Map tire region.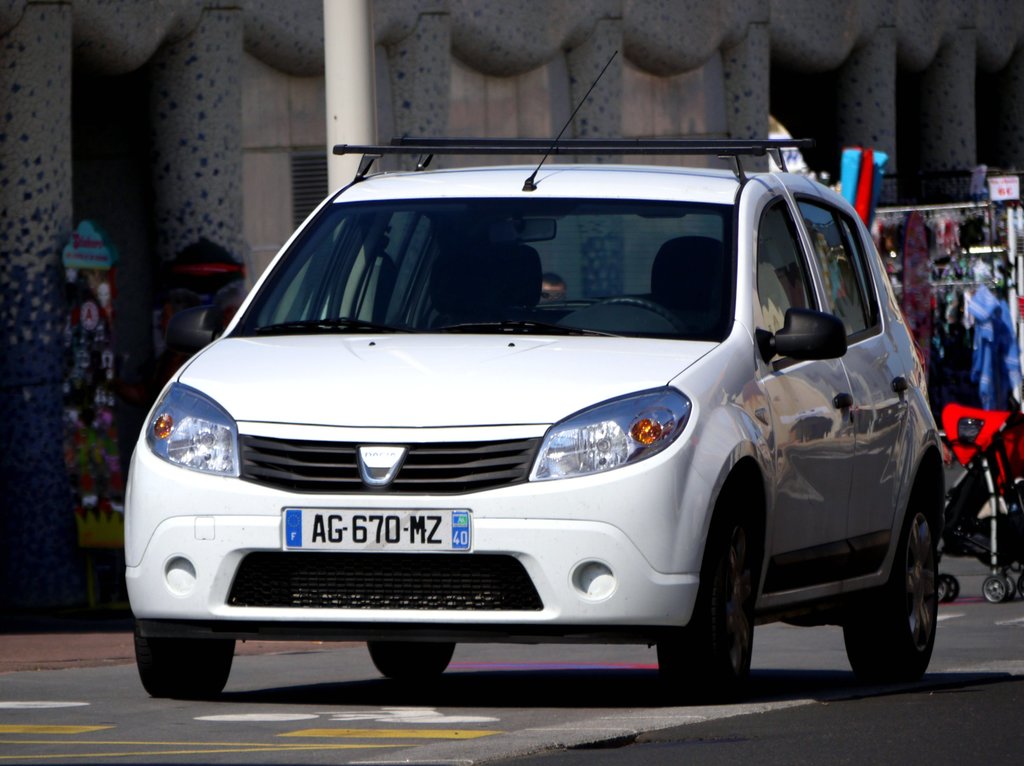
Mapped to select_region(129, 639, 239, 702).
